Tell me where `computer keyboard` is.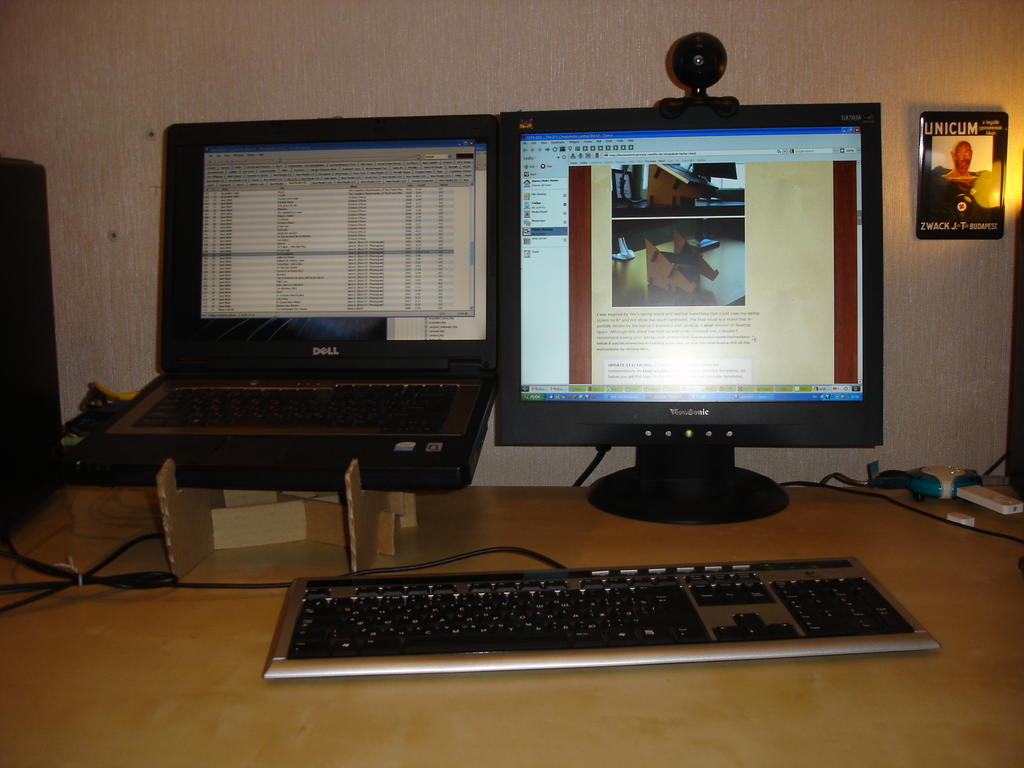
`computer keyboard` is at box(284, 556, 915, 653).
